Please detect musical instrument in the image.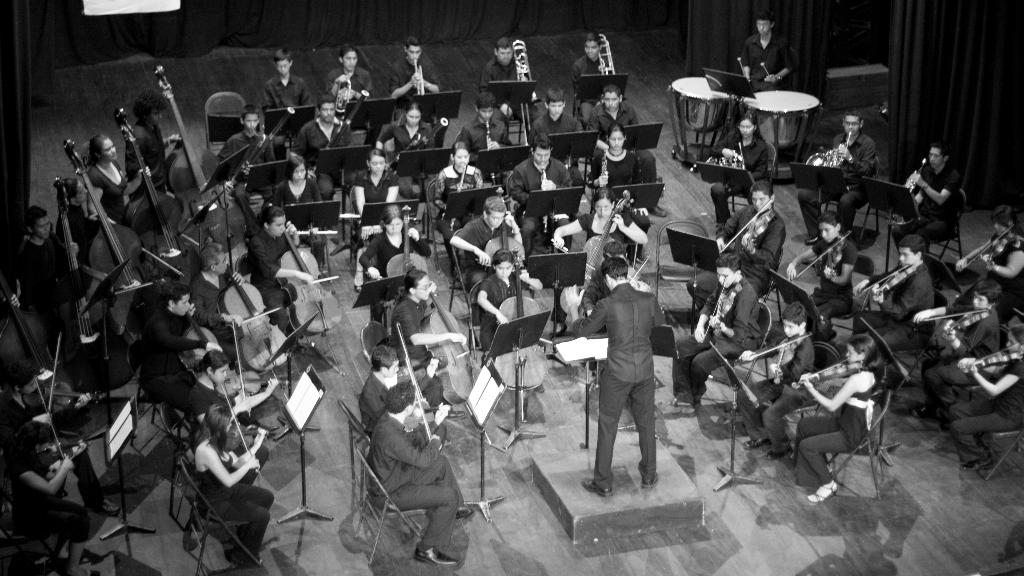
858:257:920:312.
